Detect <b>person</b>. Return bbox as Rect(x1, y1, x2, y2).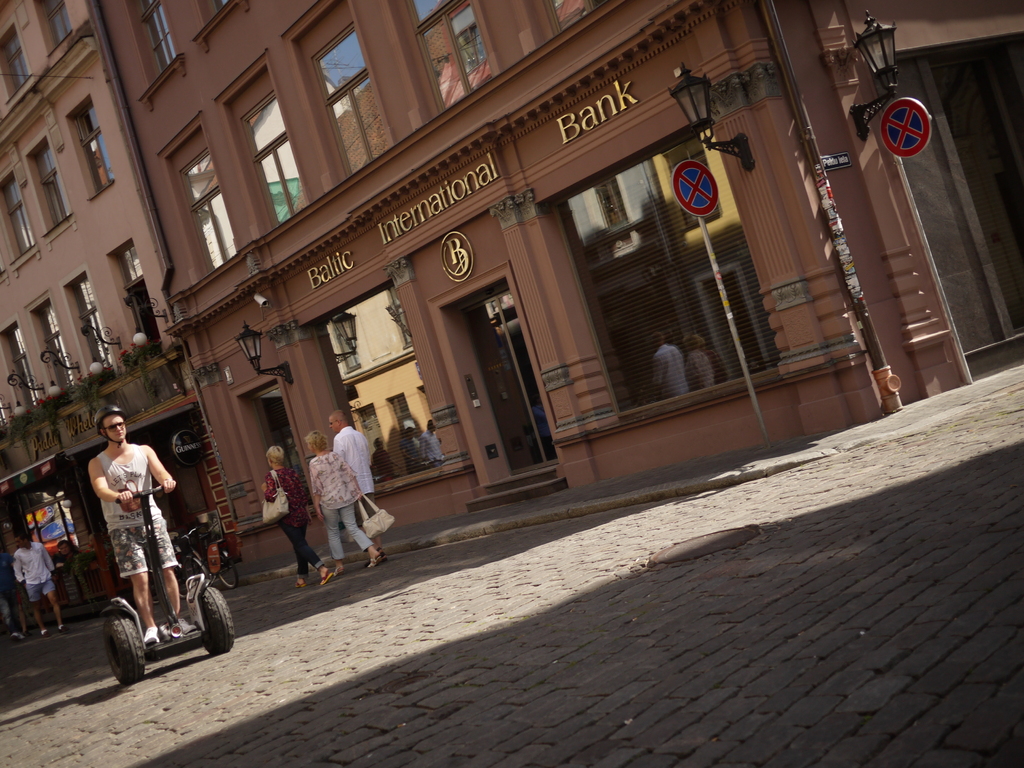
Rect(80, 403, 187, 654).
